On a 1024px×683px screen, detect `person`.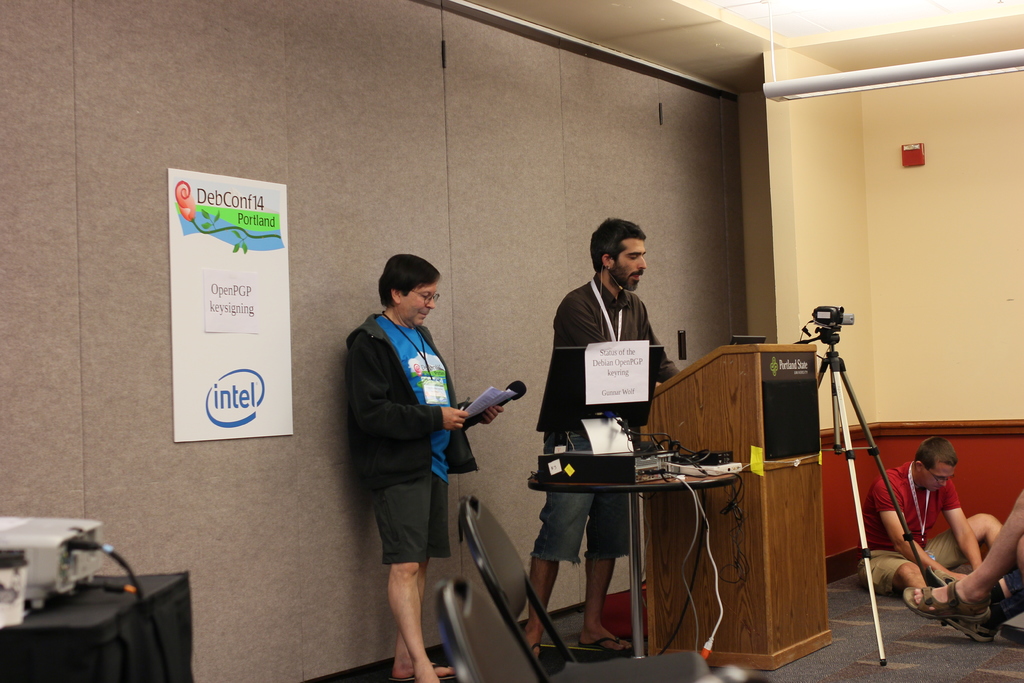
<box>902,495,1023,652</box>.
